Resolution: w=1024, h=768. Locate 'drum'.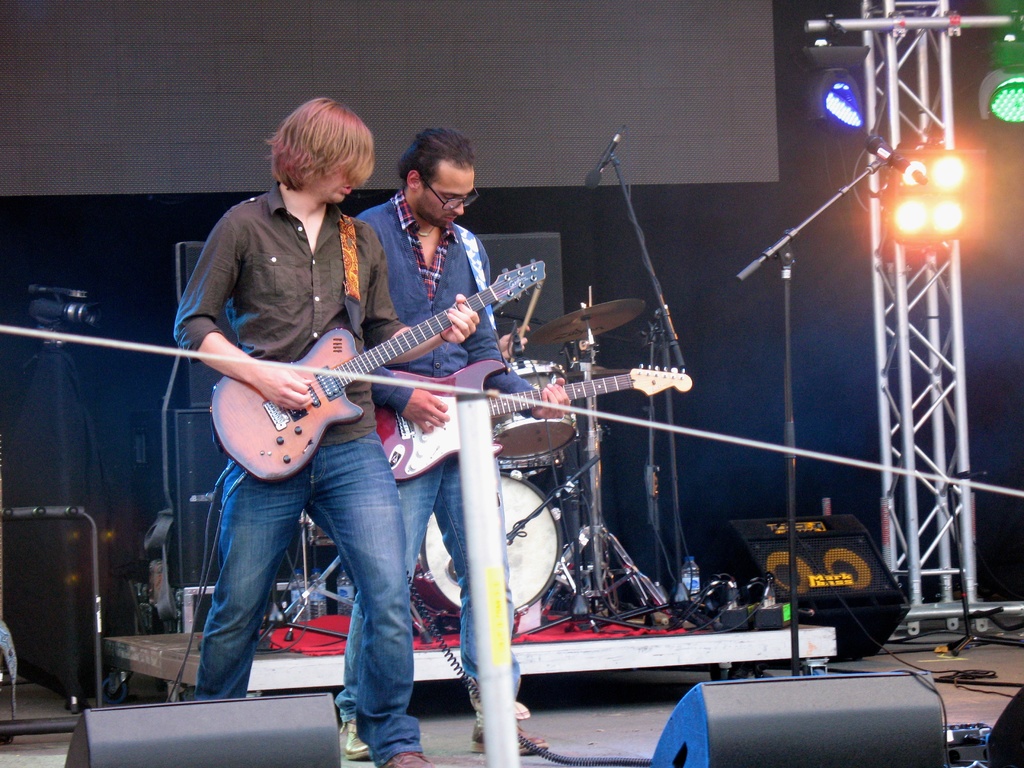
(307, 513, 340, 547).
